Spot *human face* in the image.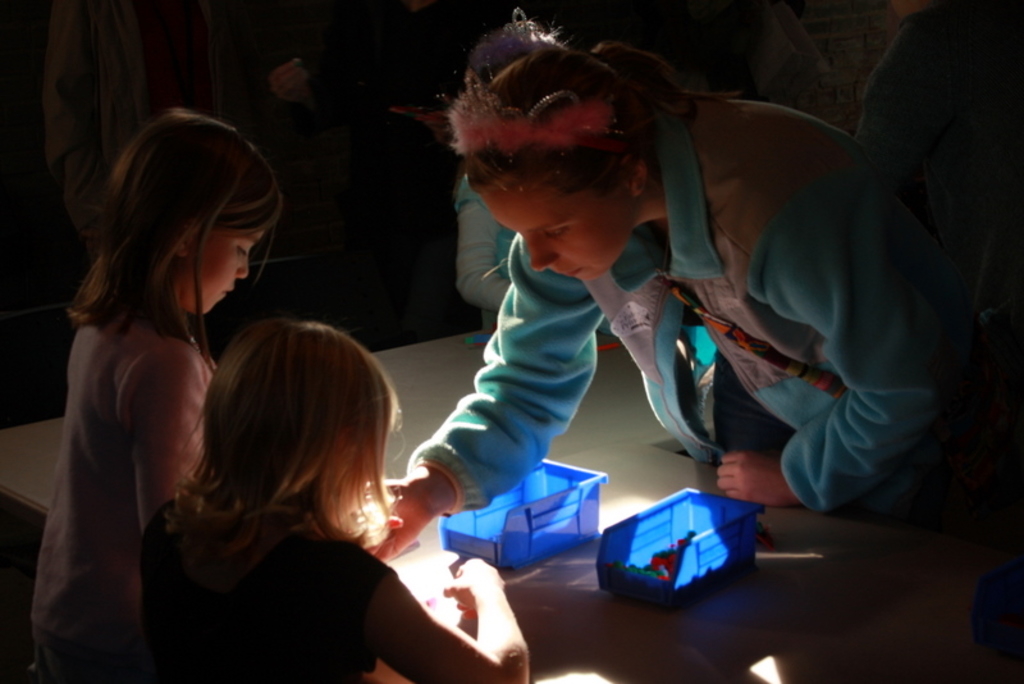
*human face* found at (177, 227, 261, 320).
